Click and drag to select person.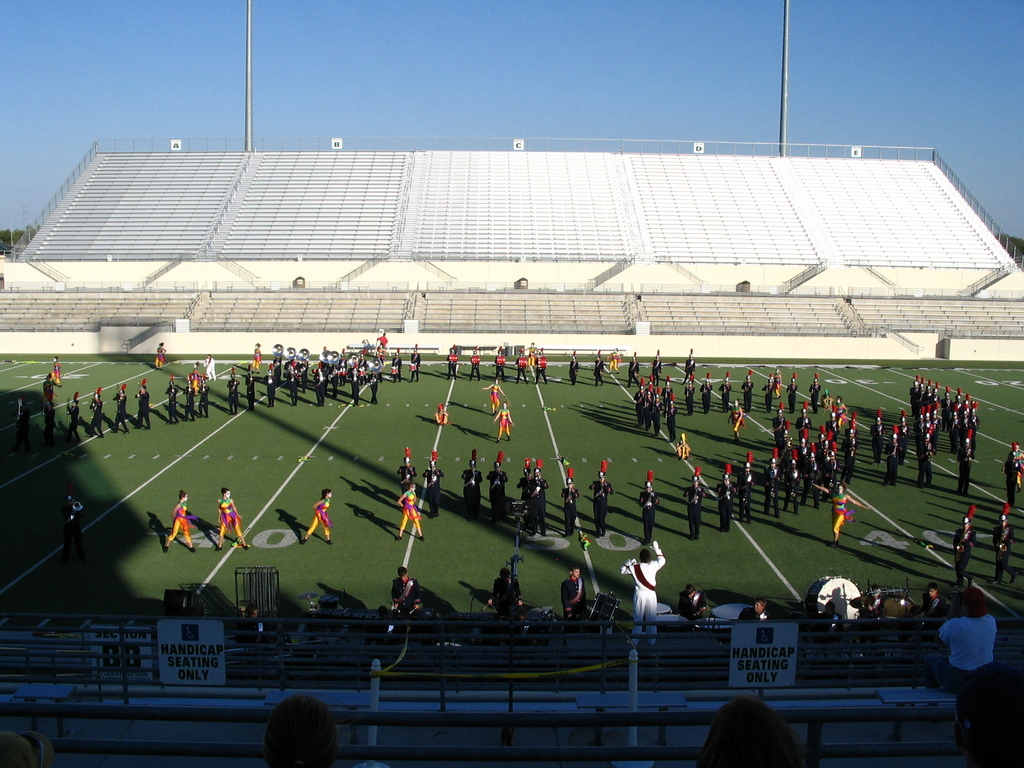
Selection: (x1=934, y1=412, x2=942, y2=452).
